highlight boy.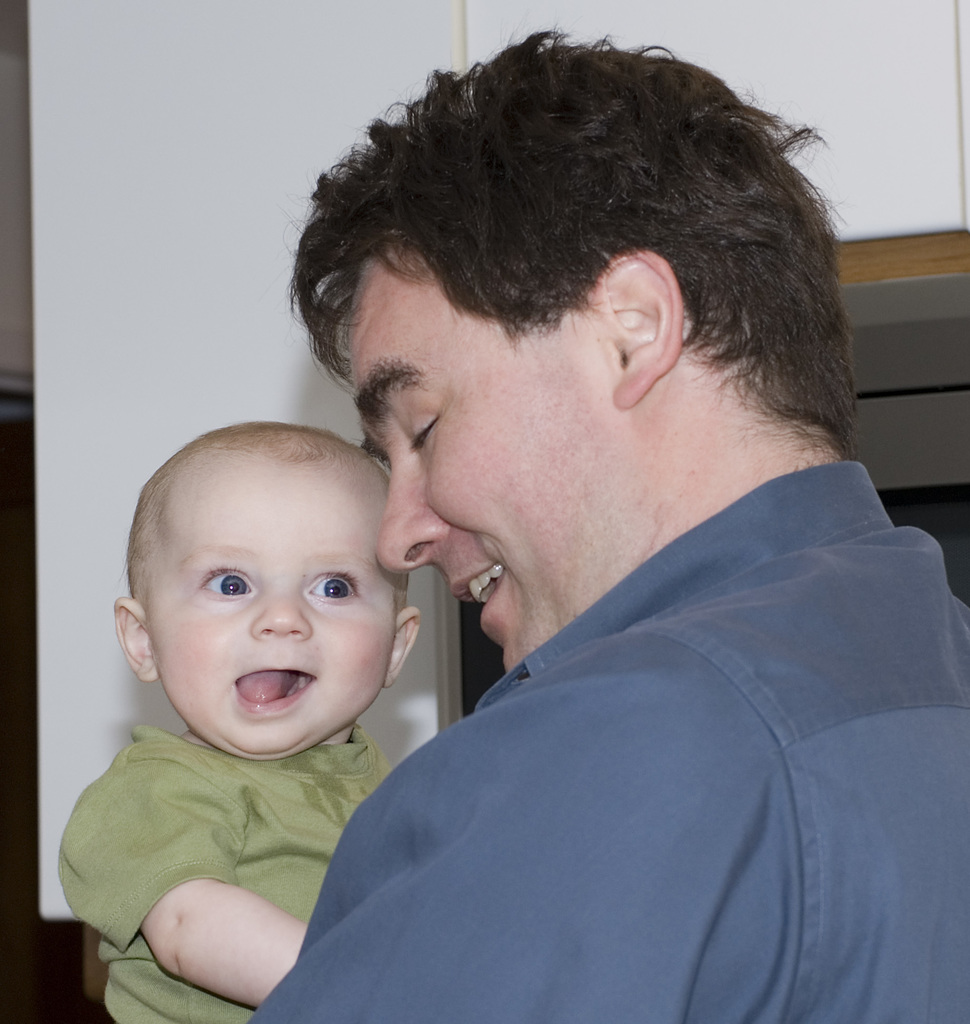
Highlighted region: {"left": 53, "top": 415, "right": 423, "bottom": 1023}.
